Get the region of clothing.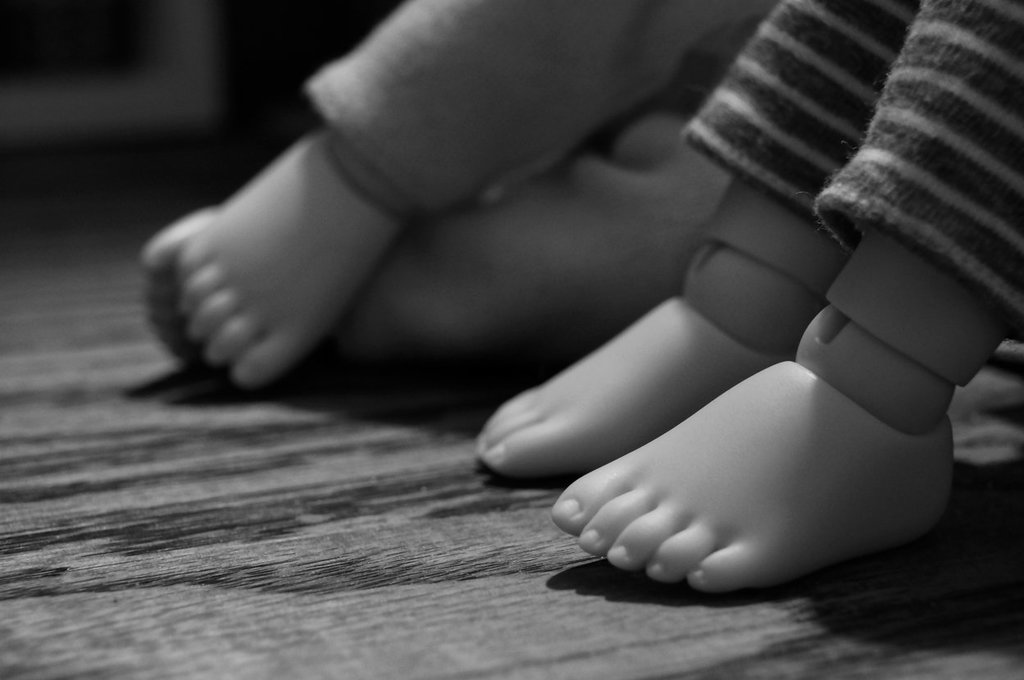
x1=315 y1=0 x2=776 y2=373.
